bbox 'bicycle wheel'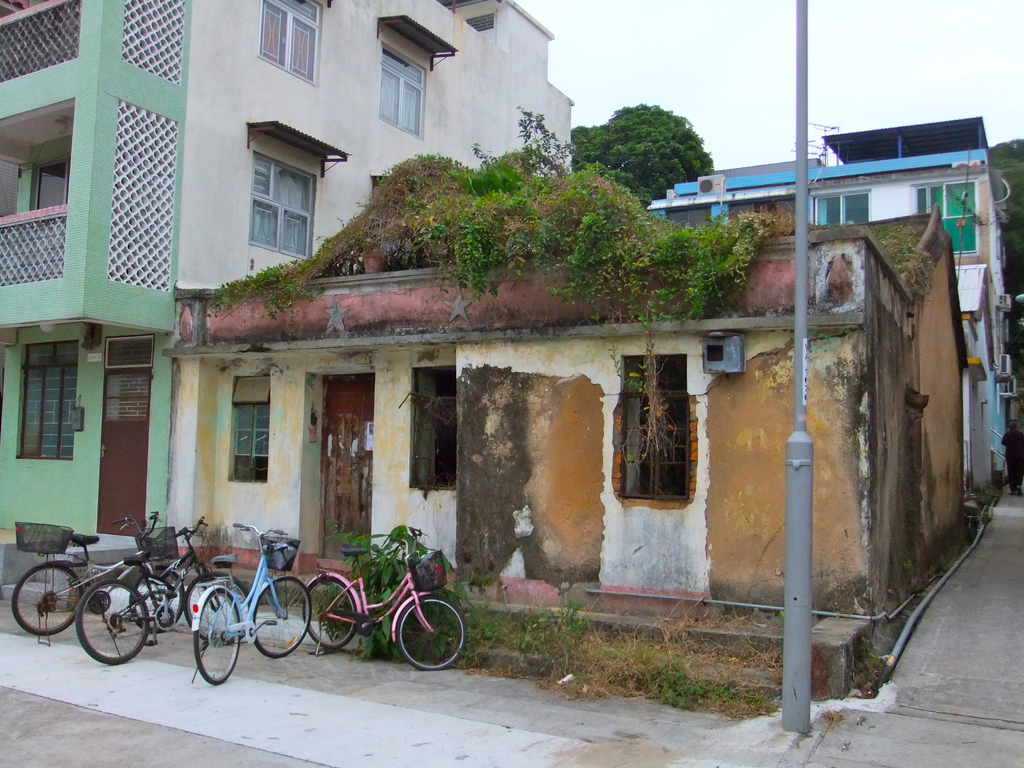
BBox(53, 595, 136, 673)
